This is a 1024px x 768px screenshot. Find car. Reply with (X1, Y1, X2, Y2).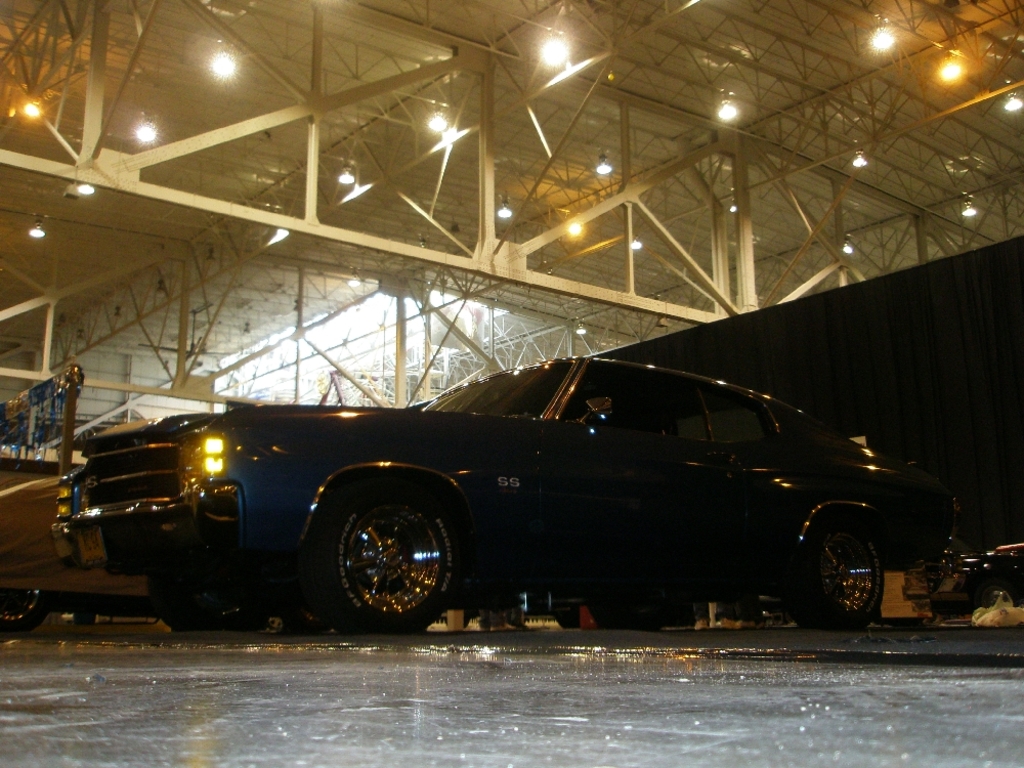
(70, 342, 995, 637).
